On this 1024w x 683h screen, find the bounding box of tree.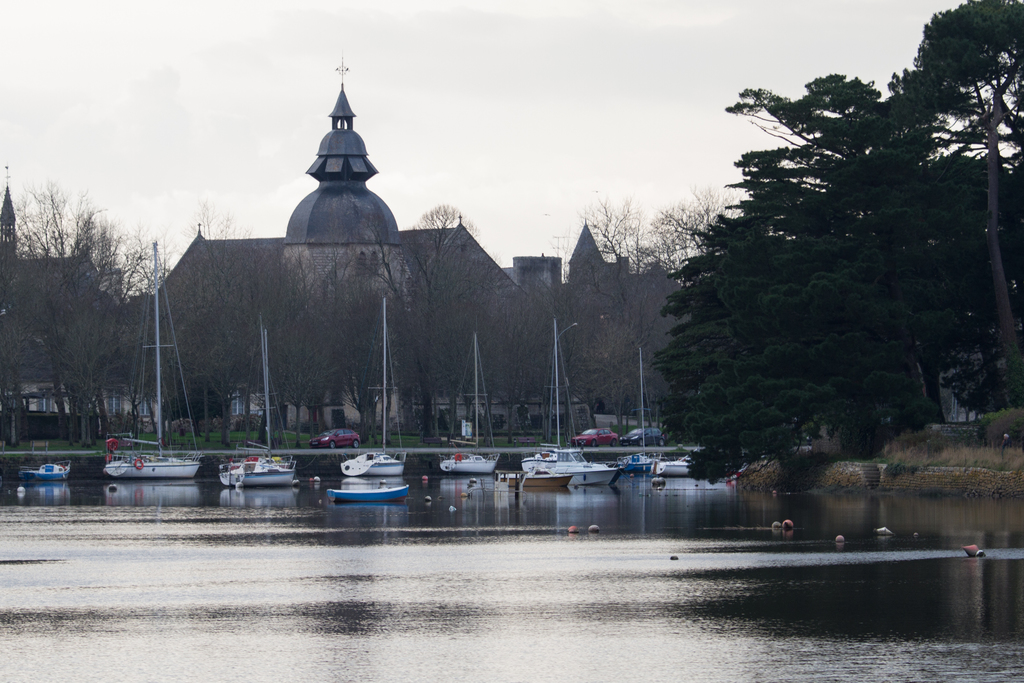
Bounding box: <region>865, 0, 1023, 401</region>.
